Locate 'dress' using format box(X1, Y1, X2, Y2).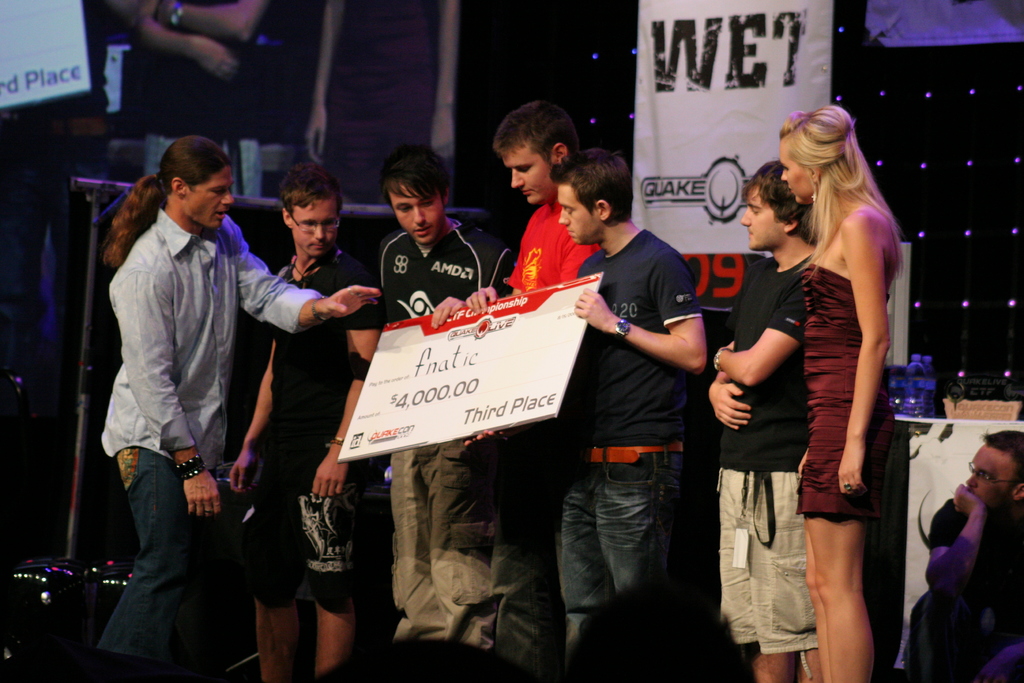
box(792, 267, 892, 523).
